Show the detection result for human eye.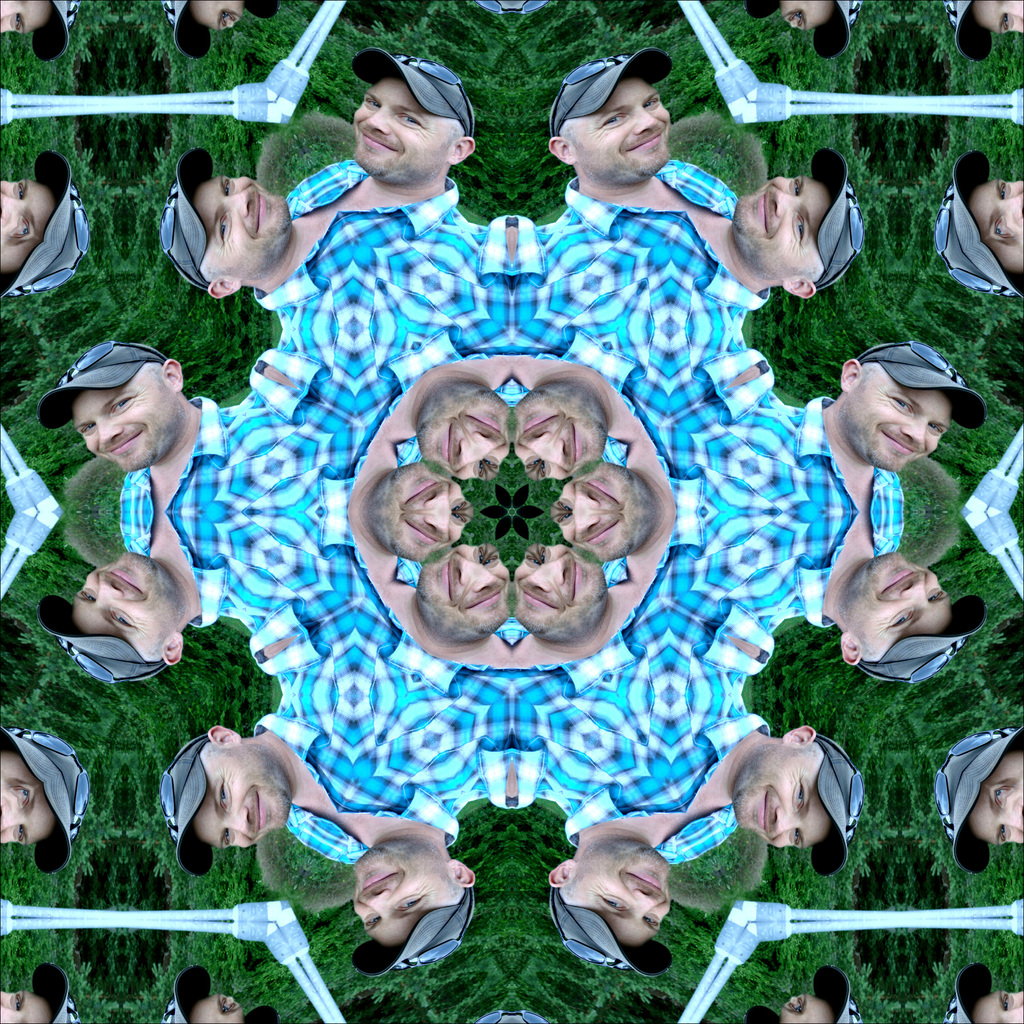
Rect(927, 422, 945, 442).
